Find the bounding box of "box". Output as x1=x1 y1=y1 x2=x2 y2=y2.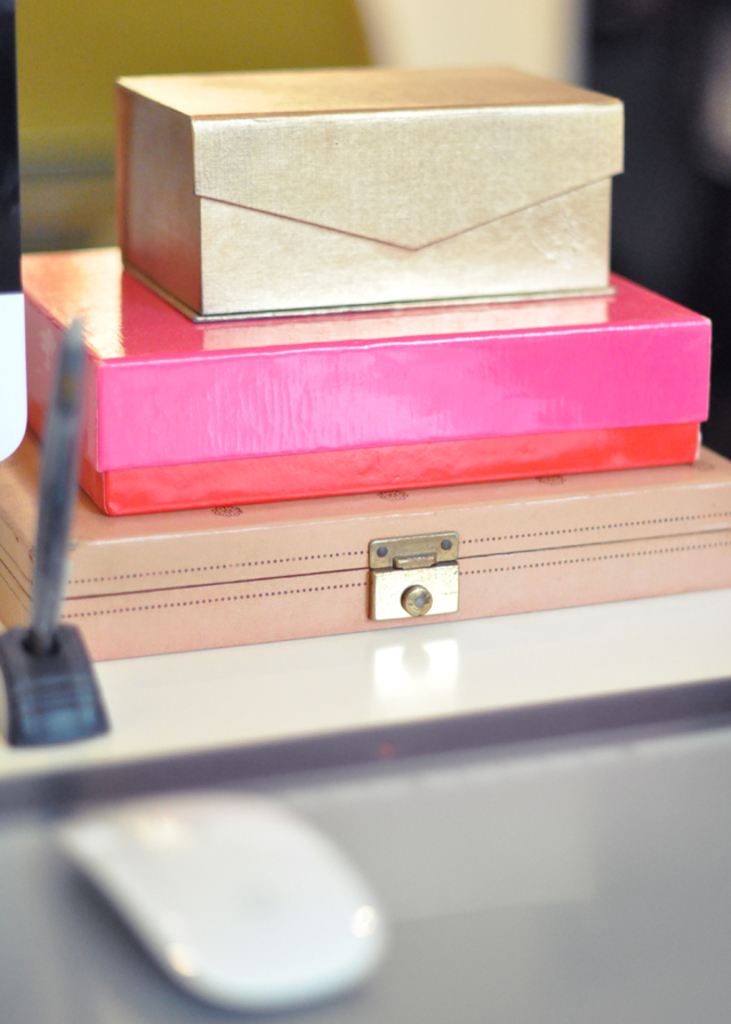
x1=0 y1=440 x2=730 y2=673.
